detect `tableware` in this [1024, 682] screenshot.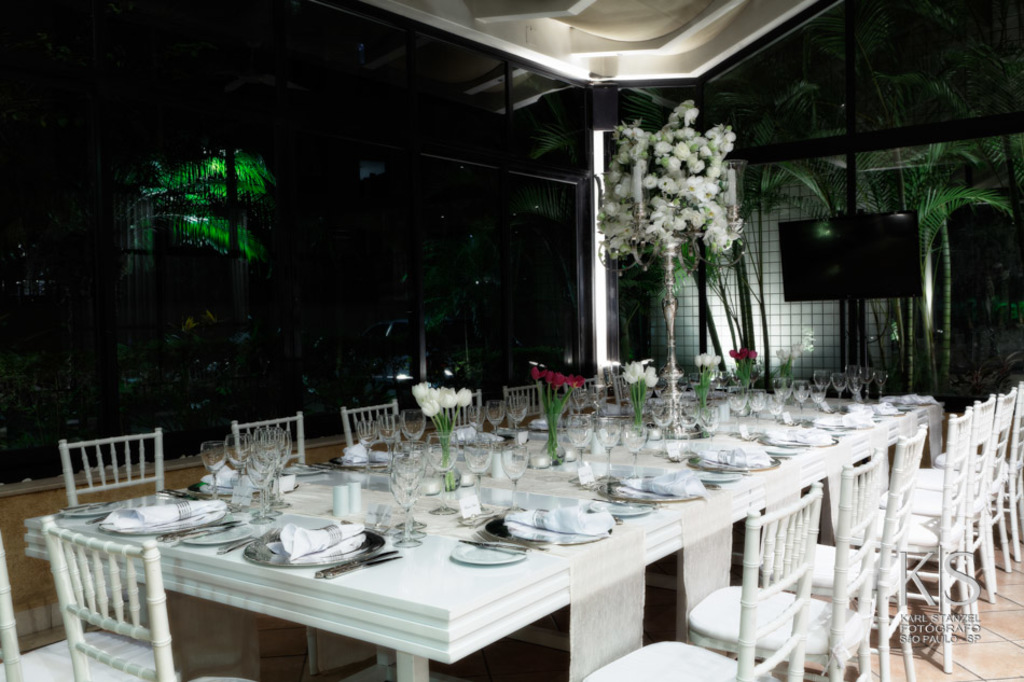
Detection: (732, 384, 747, 413).
